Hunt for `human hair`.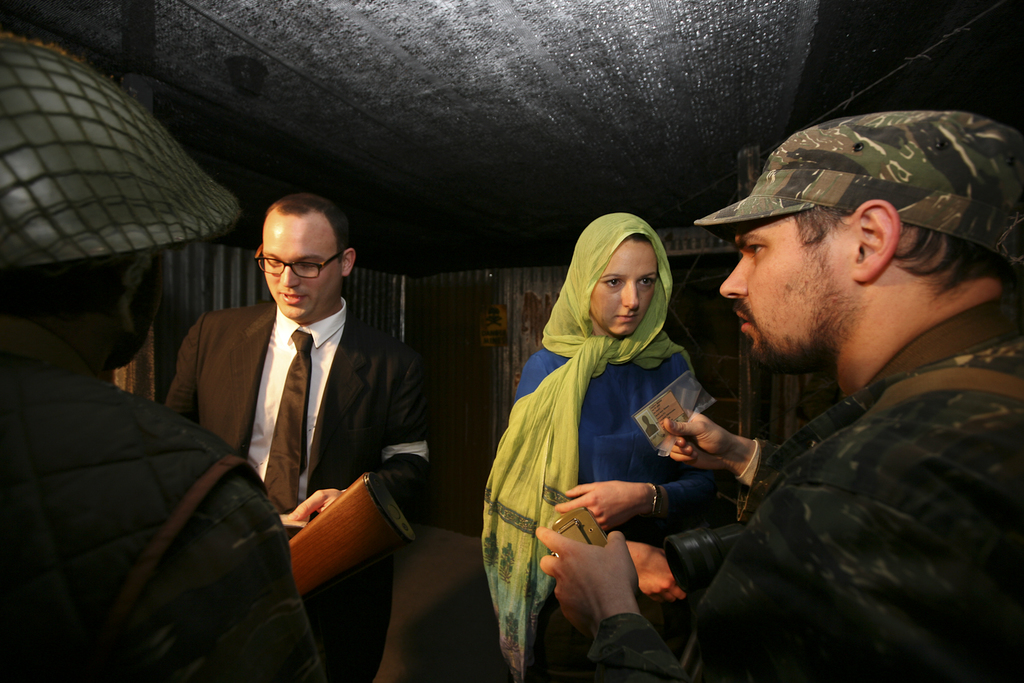
Hunted down at 261/190/357/271.
